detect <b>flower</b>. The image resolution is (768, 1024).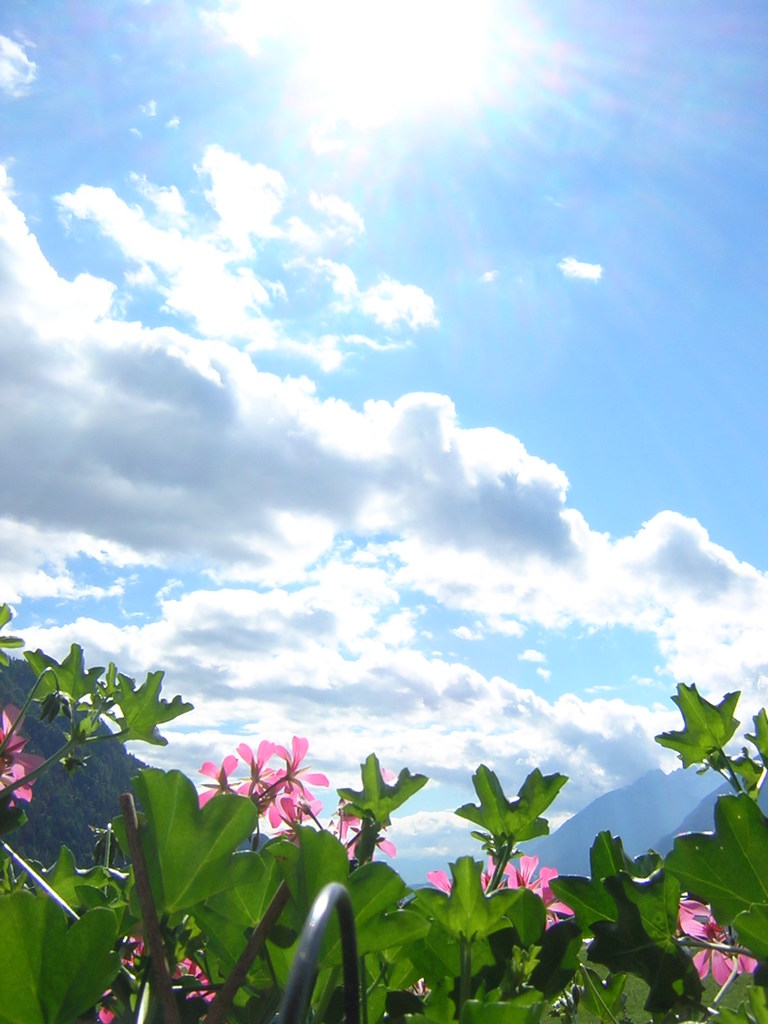
(left=425, top=865, right=455, bottom=900).
